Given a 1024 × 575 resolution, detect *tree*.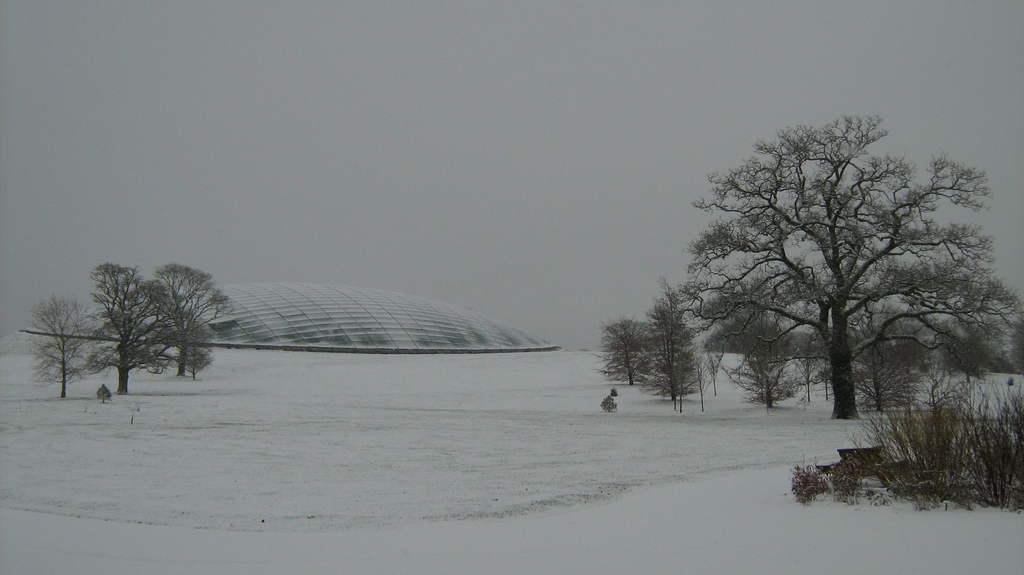
BBox(665, 97, 990, 458).
